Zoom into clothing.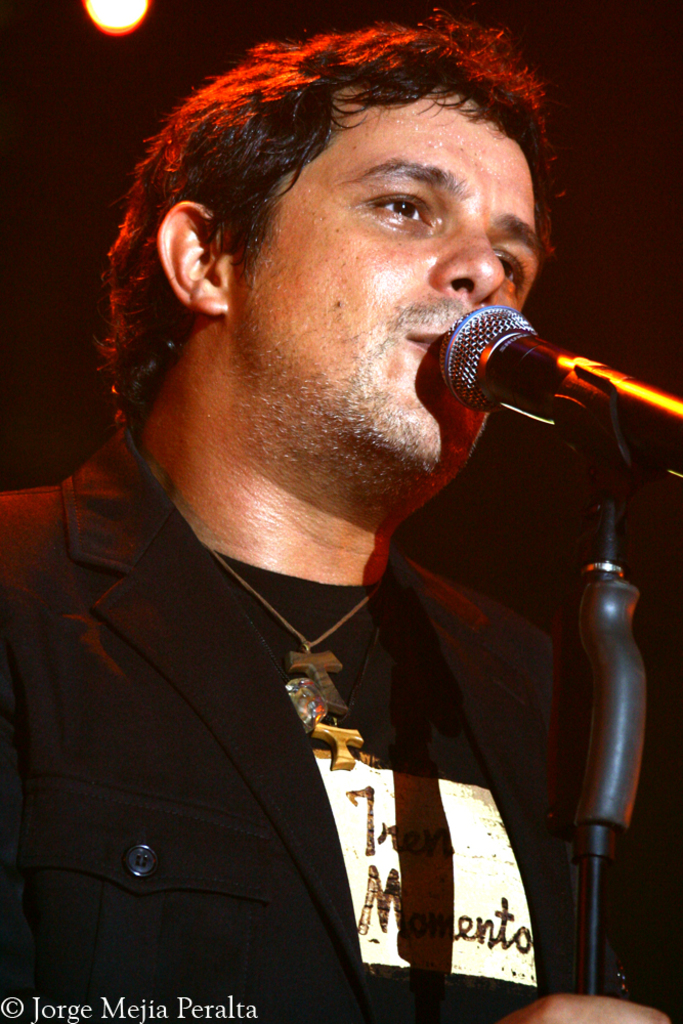
Zoom target: BBox(0, 413, 682, 1023).
